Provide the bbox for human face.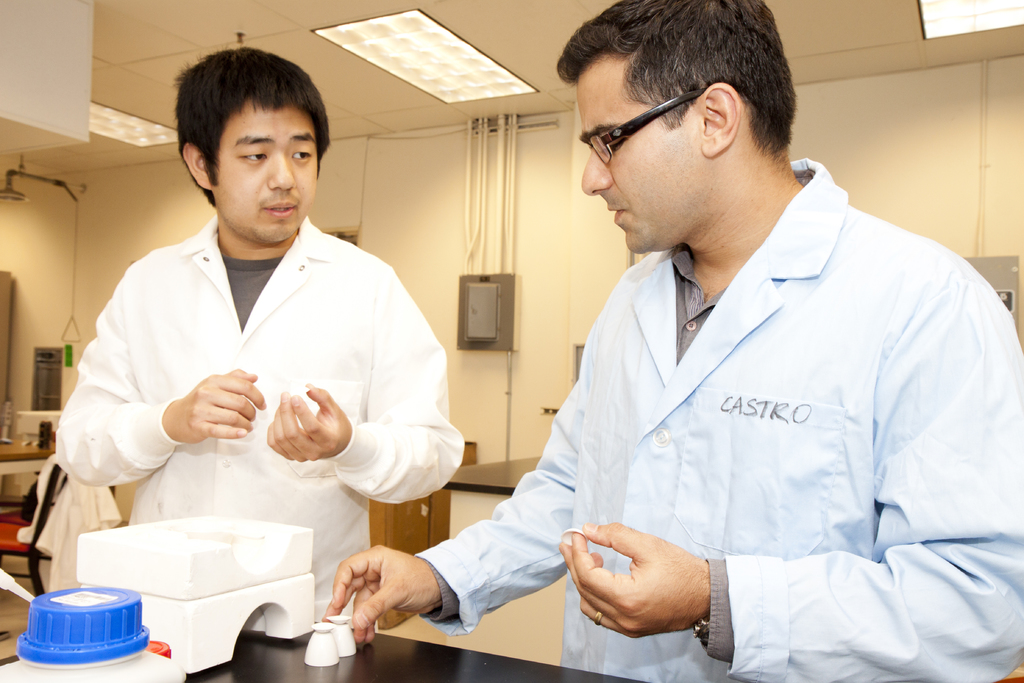
bbox=[212, 106, 319, 242].
